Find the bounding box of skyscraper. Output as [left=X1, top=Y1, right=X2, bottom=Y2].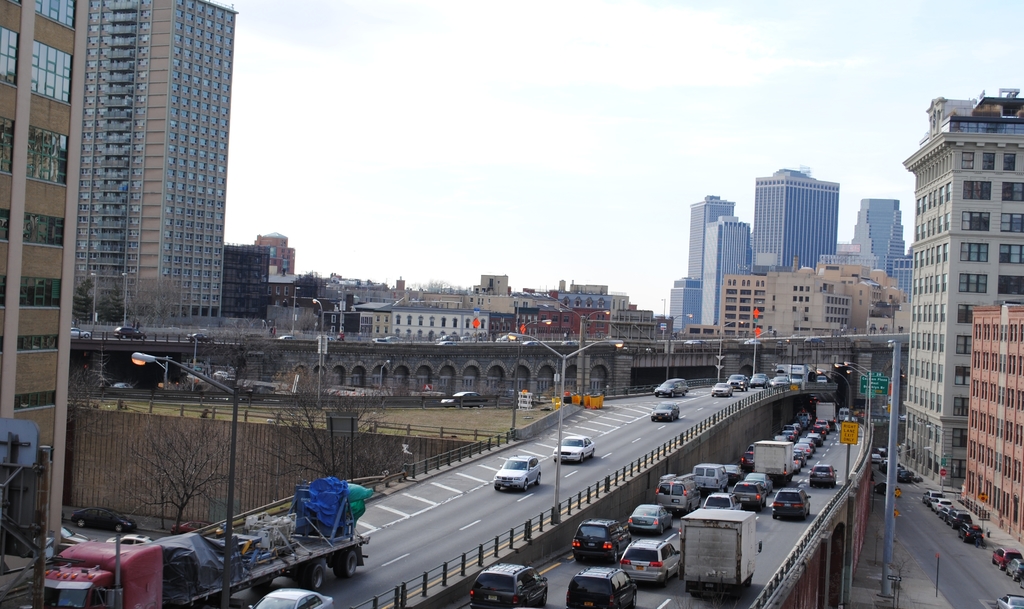
[left=904, top=97, right=1023, bottom=481].
